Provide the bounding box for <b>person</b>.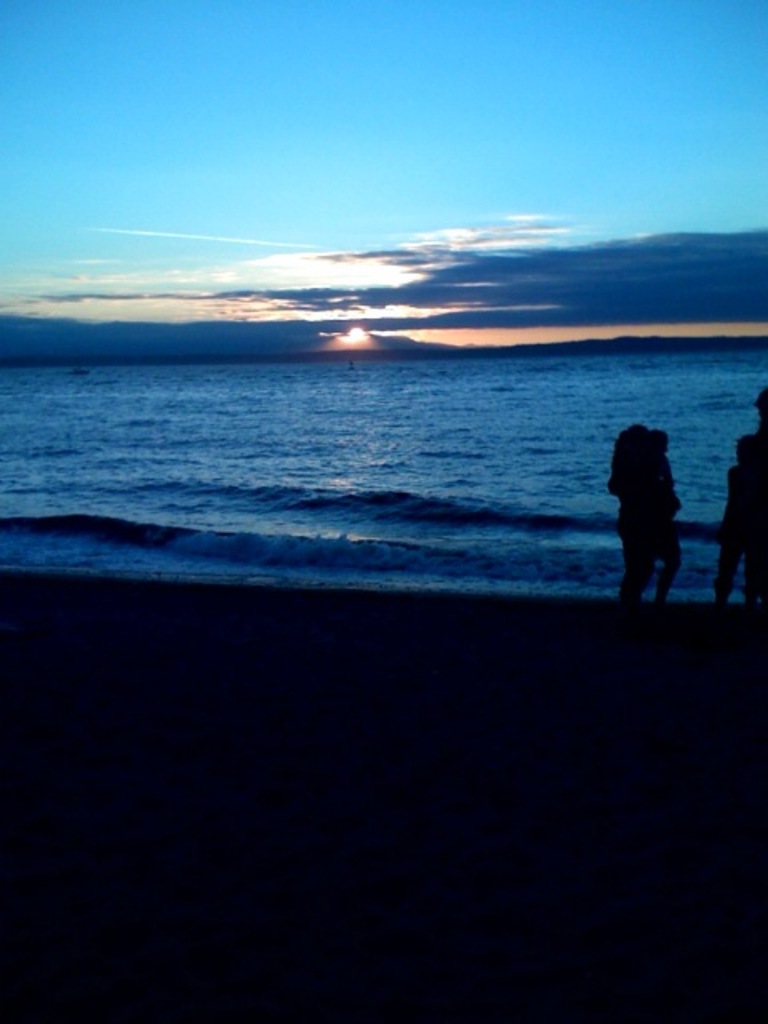
crop(715, 376, 766, 626).
